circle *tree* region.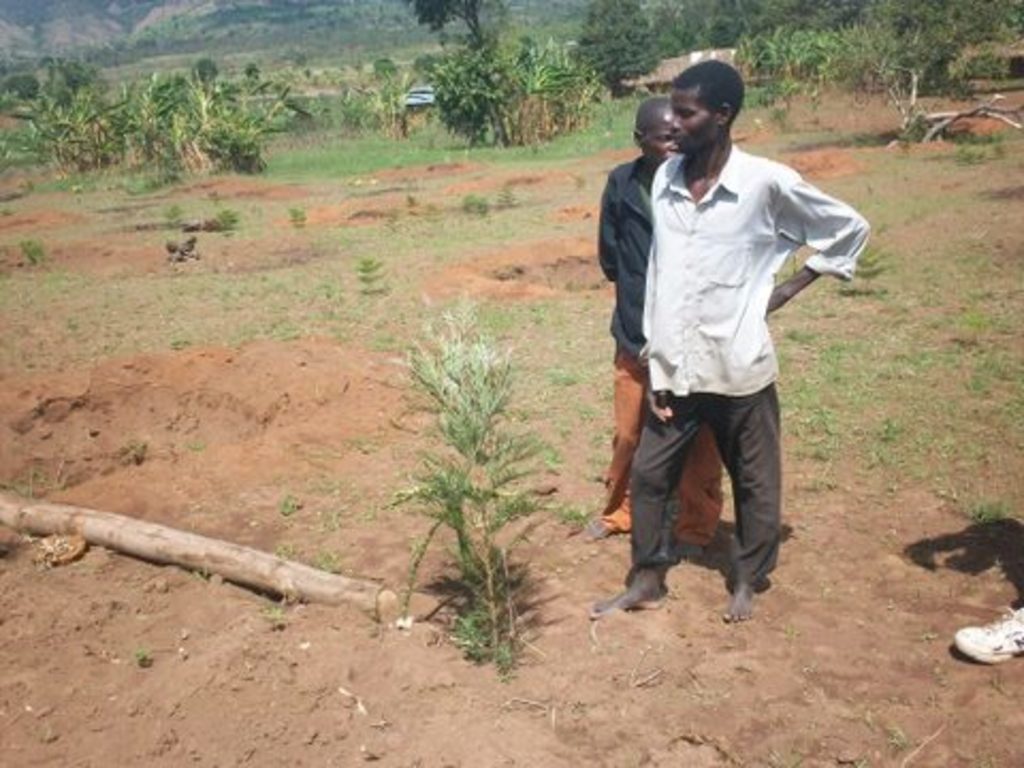
Region: bbox=(427, 49, 529, 145).
